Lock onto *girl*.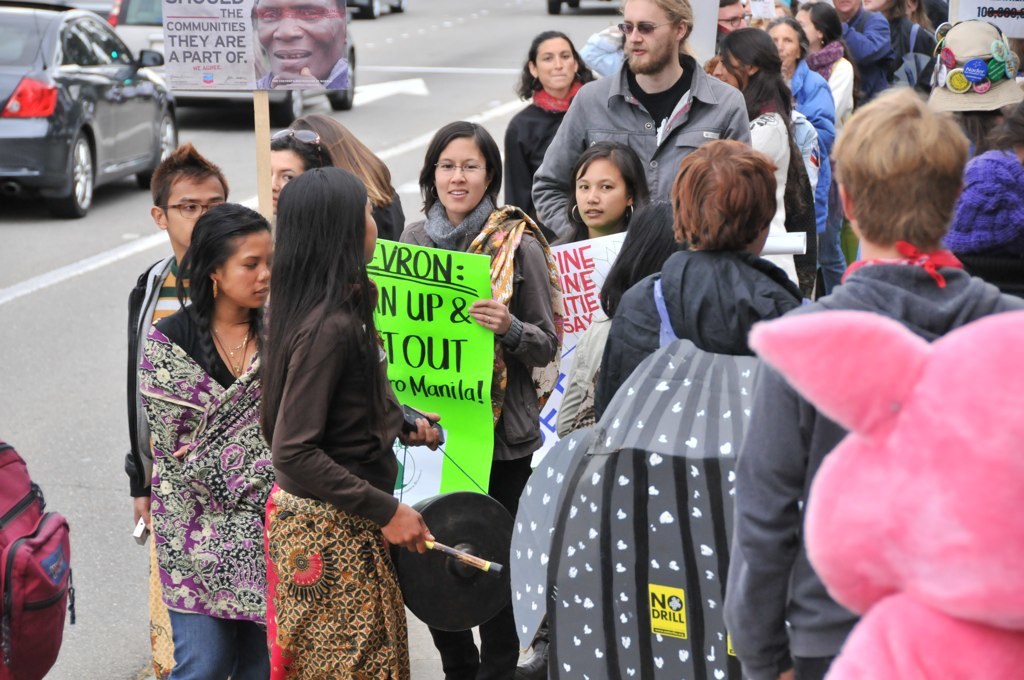
Locked: bbox=[709, 30, 814, 308].
